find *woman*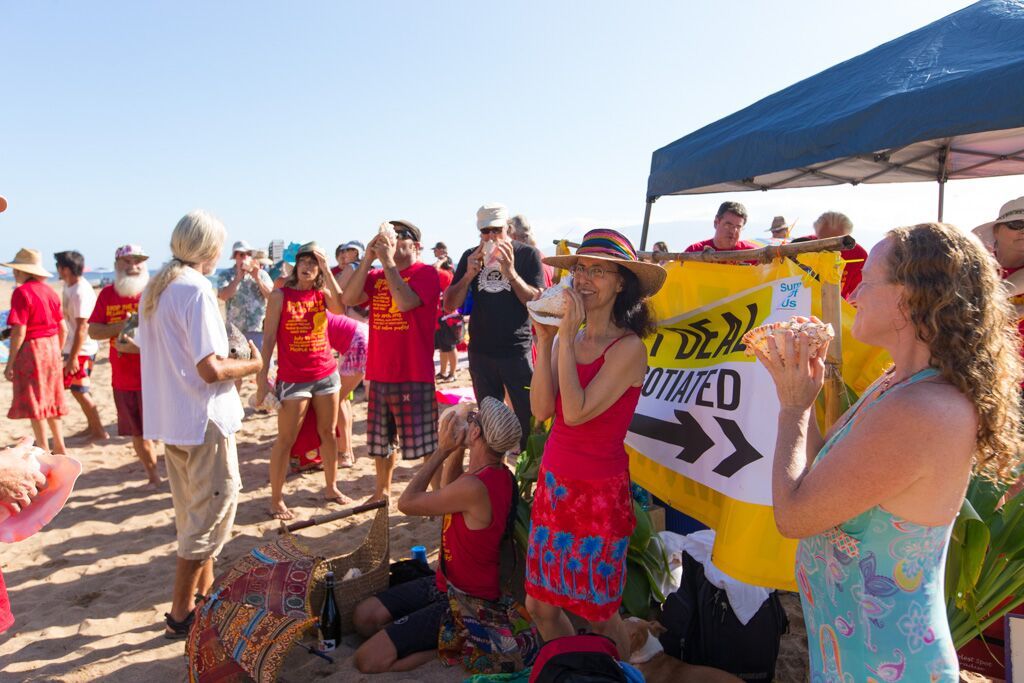
(x1=742, y1=223, x2=1023, y2=682)
